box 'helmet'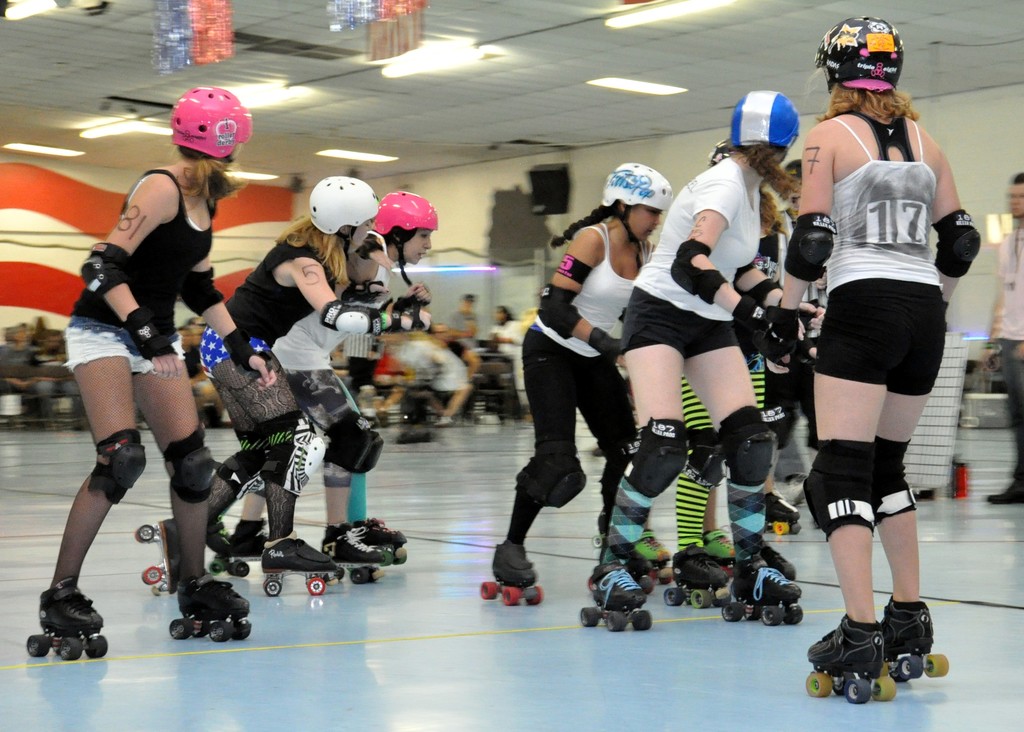
crop(373, 181, 435, 259)
